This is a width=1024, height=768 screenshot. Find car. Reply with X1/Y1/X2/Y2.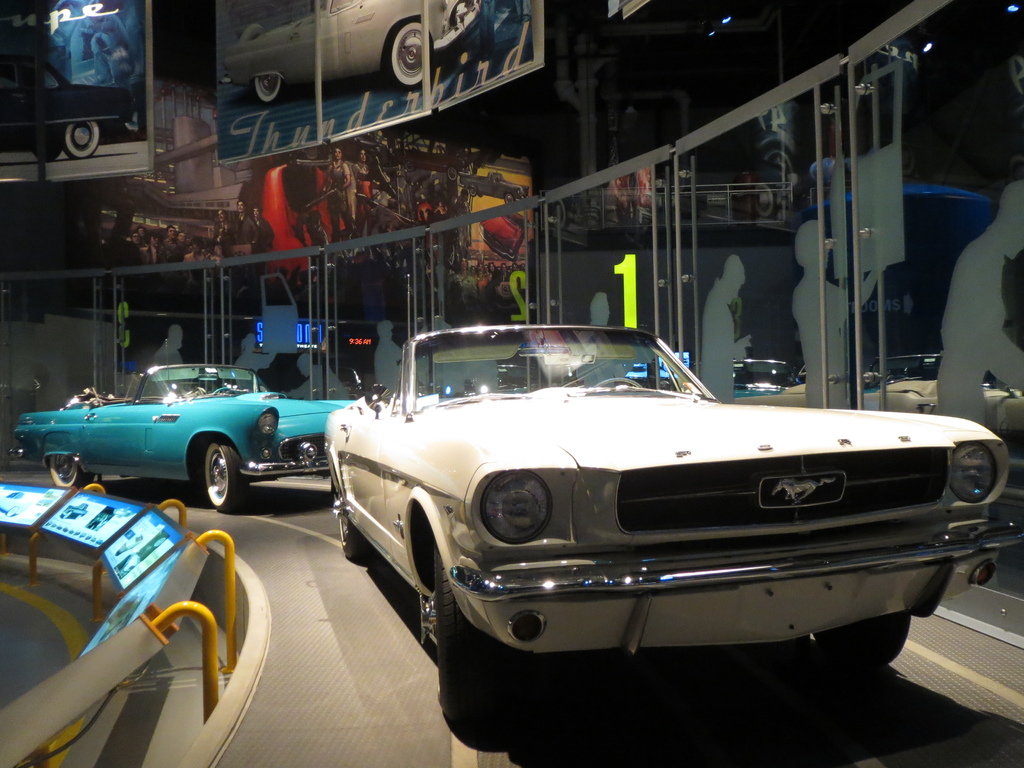
731/348/799/401.
